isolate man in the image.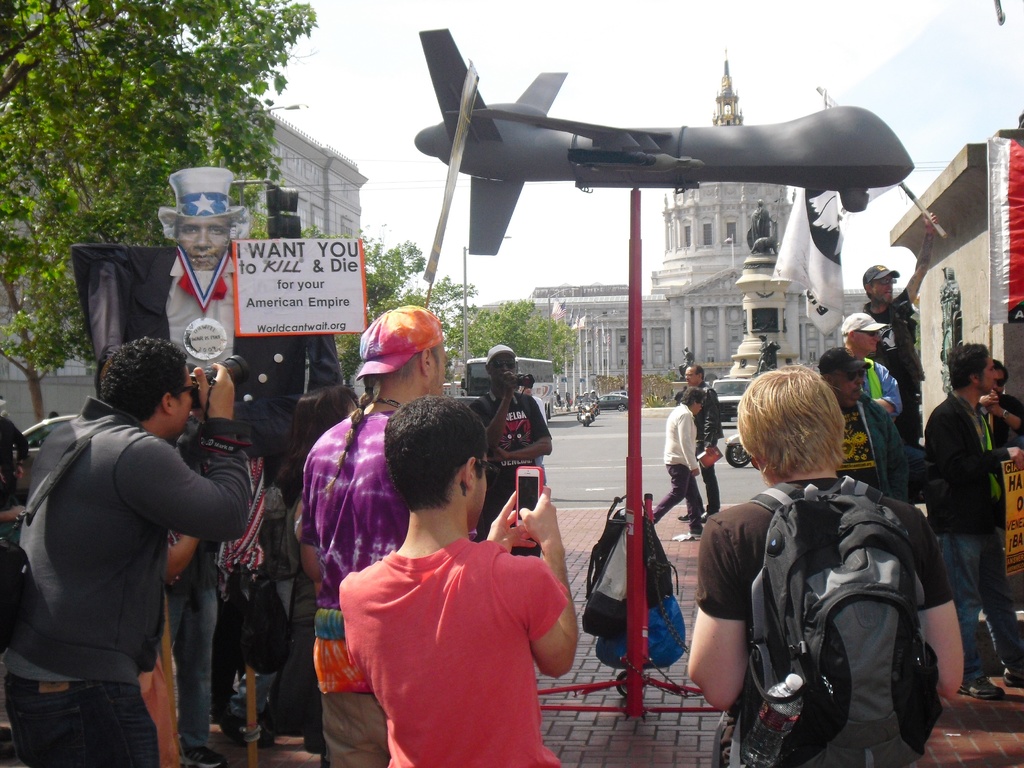
Isolated region: {"left": 294, "top": 312, "right": 461, "bottom": 767}.
